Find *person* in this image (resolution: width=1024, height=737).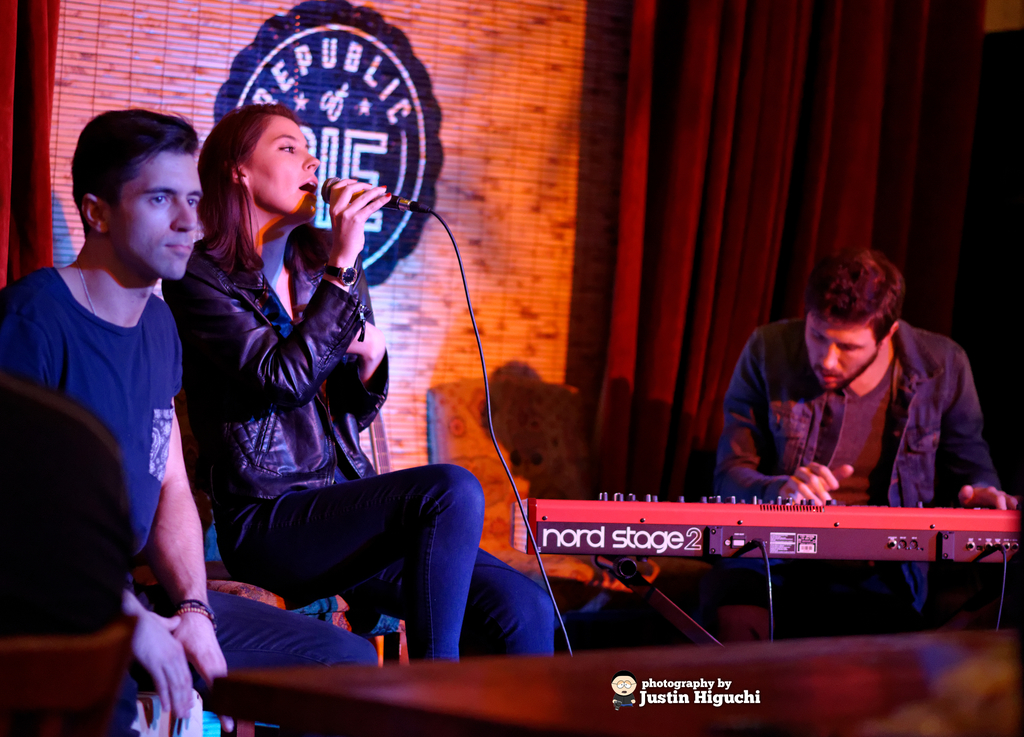
(715,241,1023,644).
